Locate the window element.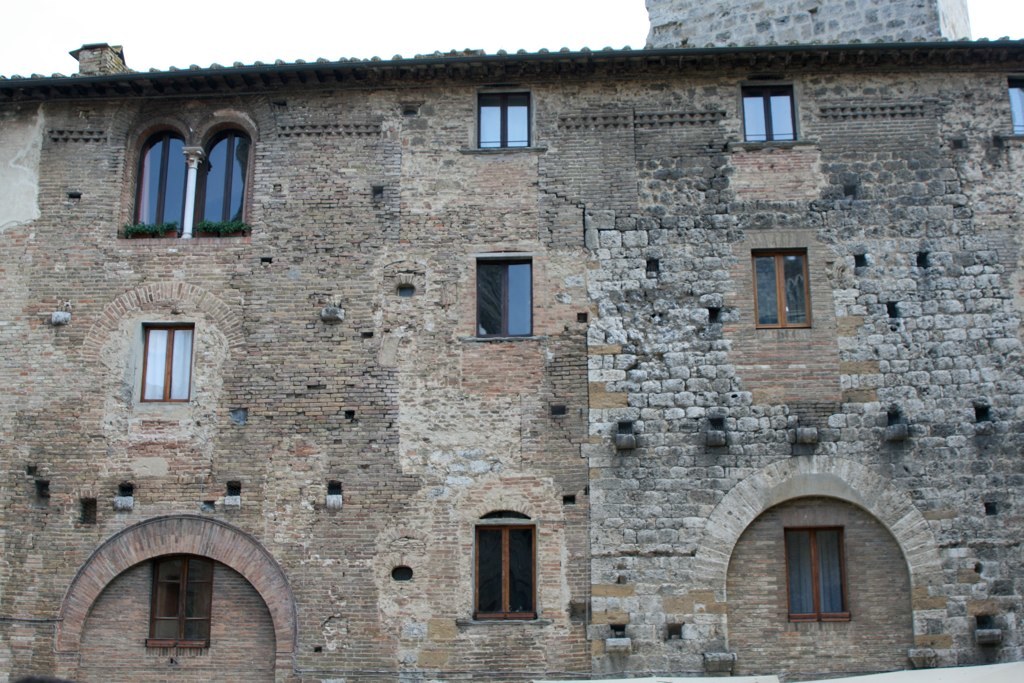
Element bbox: 156/562/218/647.
